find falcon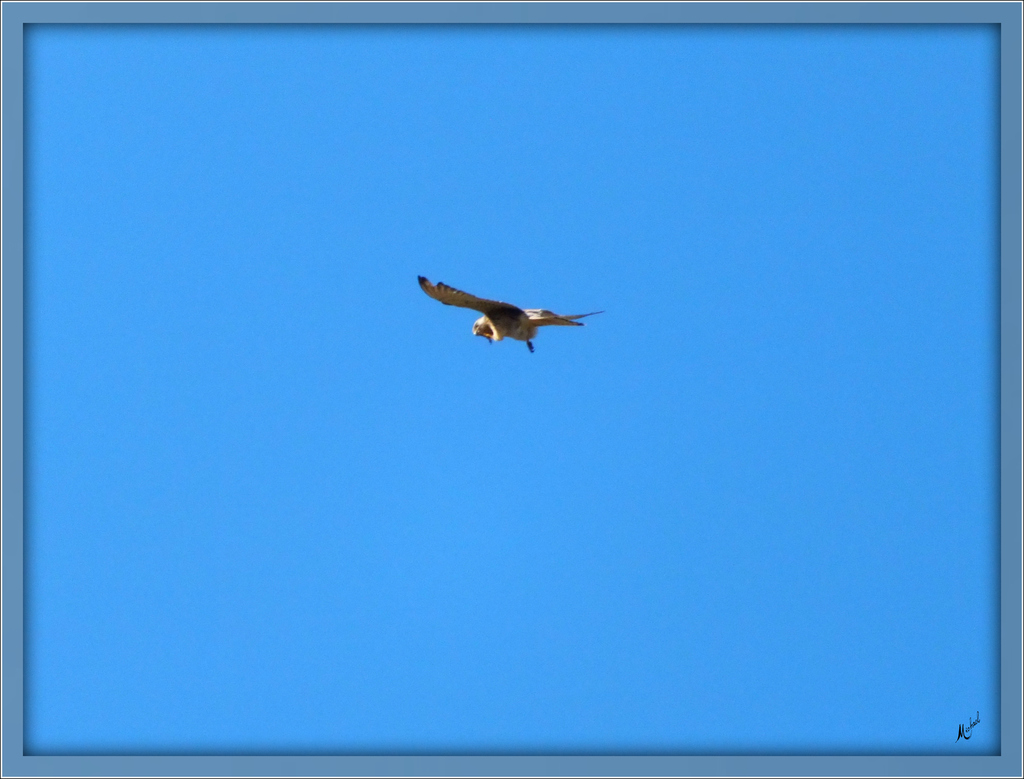
[x1=414, y1=270, x2=616, y2=366]
